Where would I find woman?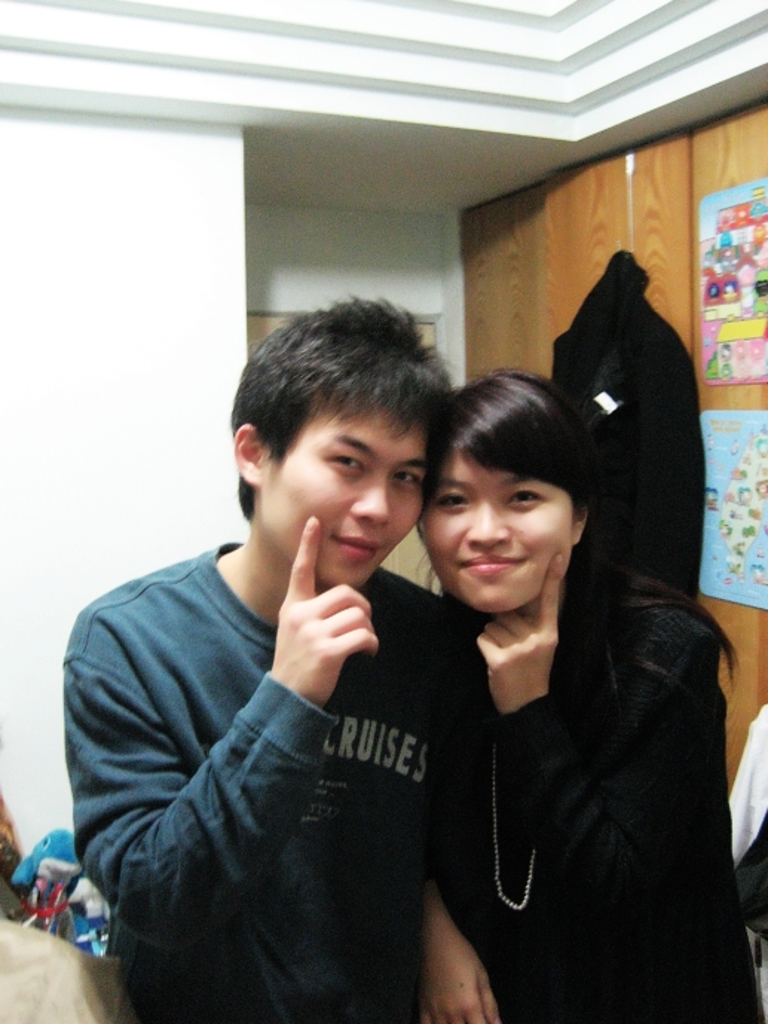
At rect(300, 303, 706, 1023).
